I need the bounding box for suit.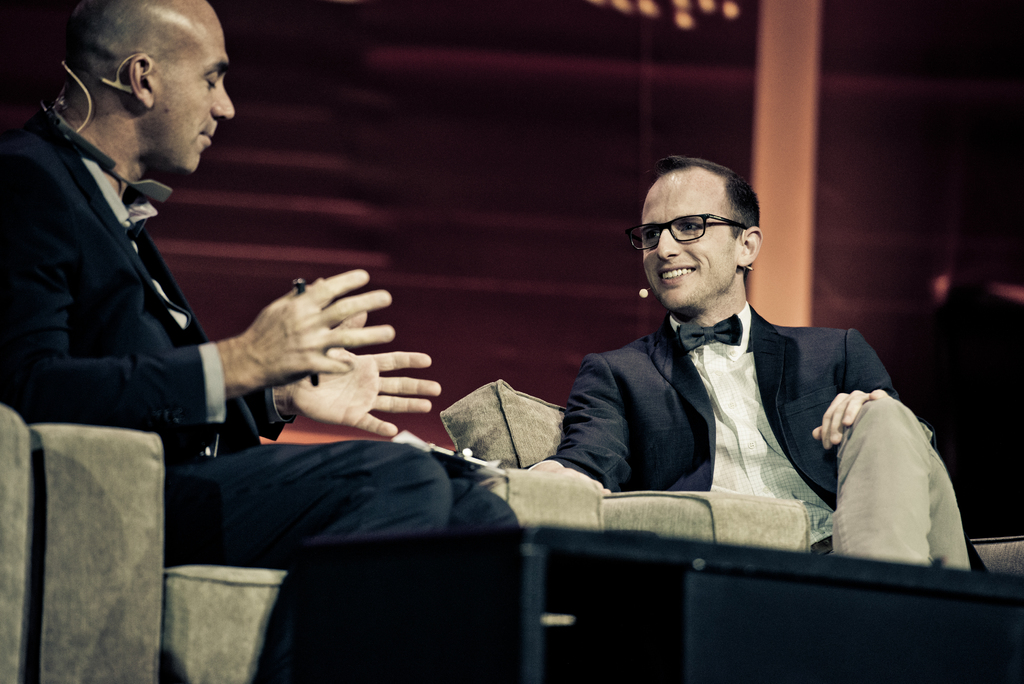
Here it is: left=521, top=300, right=988, bottom=576.
